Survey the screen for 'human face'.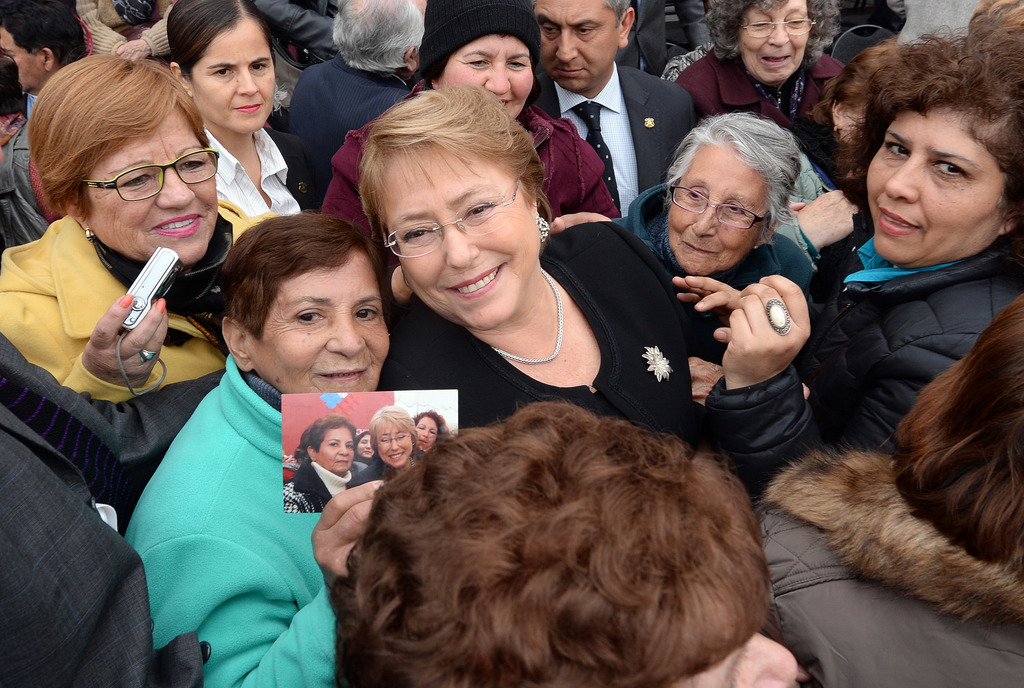
Survey found: <bbox>414, 417, 436, 450</bbox>.
